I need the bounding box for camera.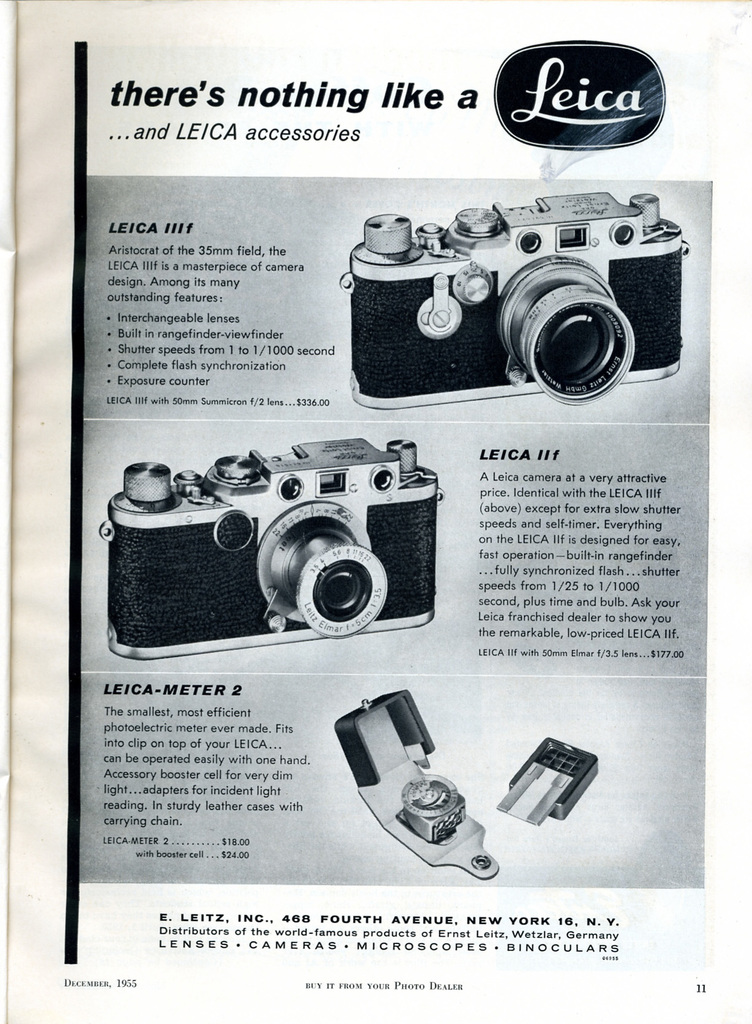
Here it is: bbox=[342, 204, 711, 412].
